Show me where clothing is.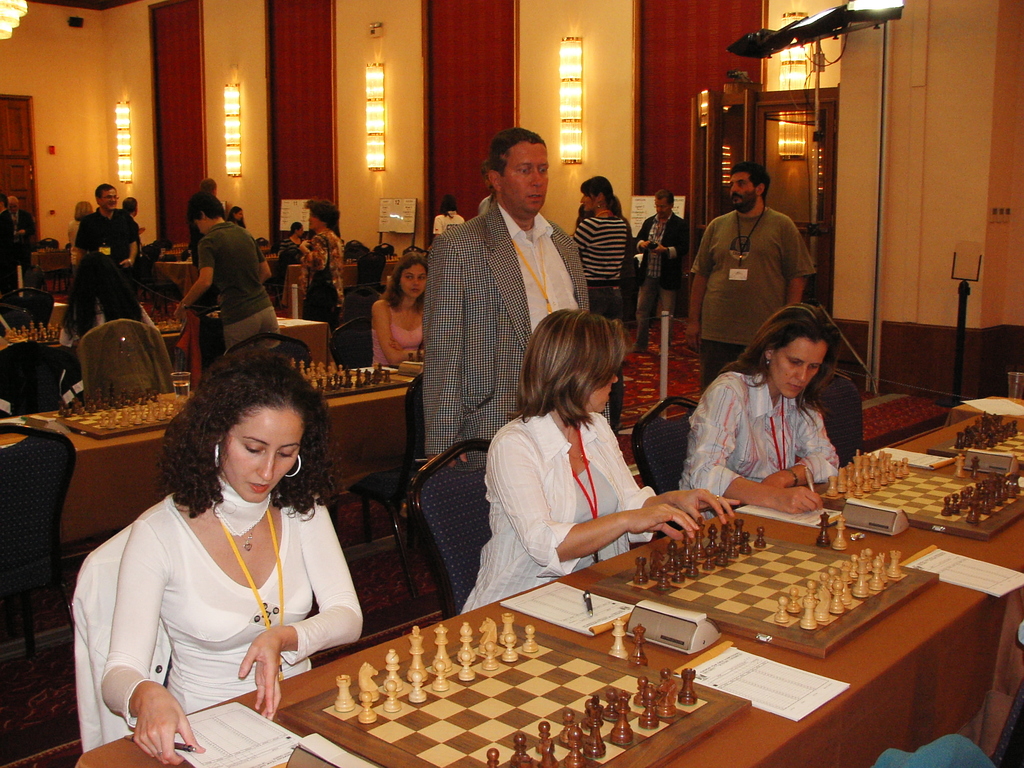
clothing is at (x1=372, y1=301, x2=422, y2=367).
